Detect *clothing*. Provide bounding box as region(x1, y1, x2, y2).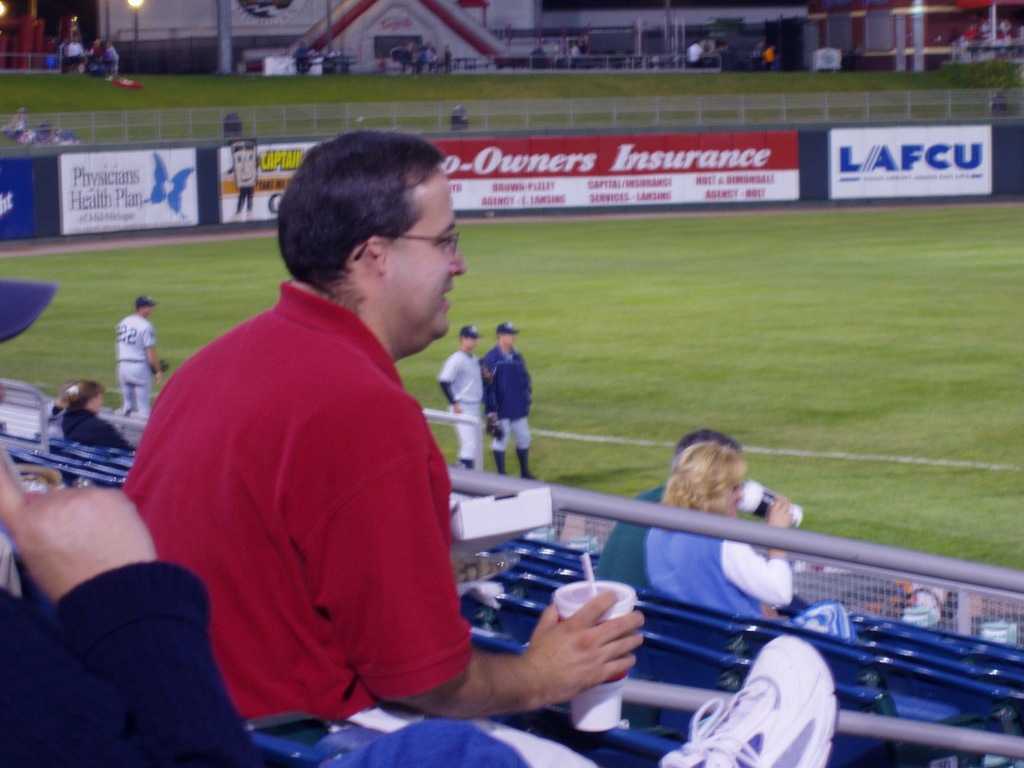
region(594, 481, 664, 604).
